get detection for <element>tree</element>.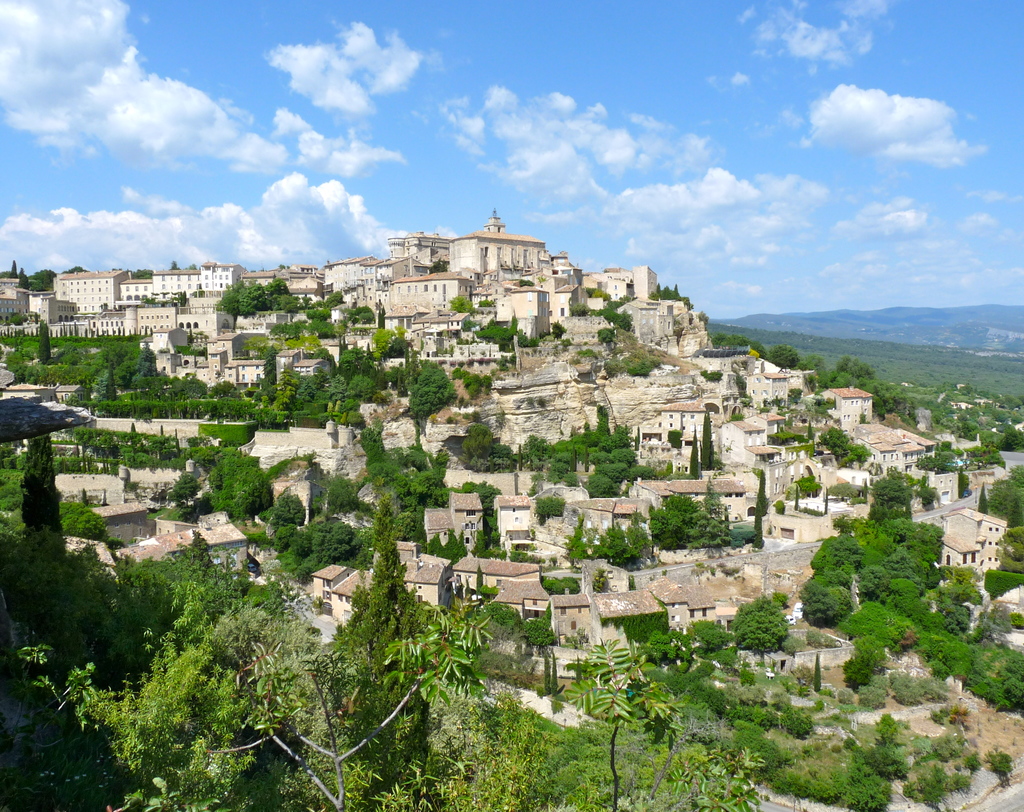
Detection: 216/447/273/519.
